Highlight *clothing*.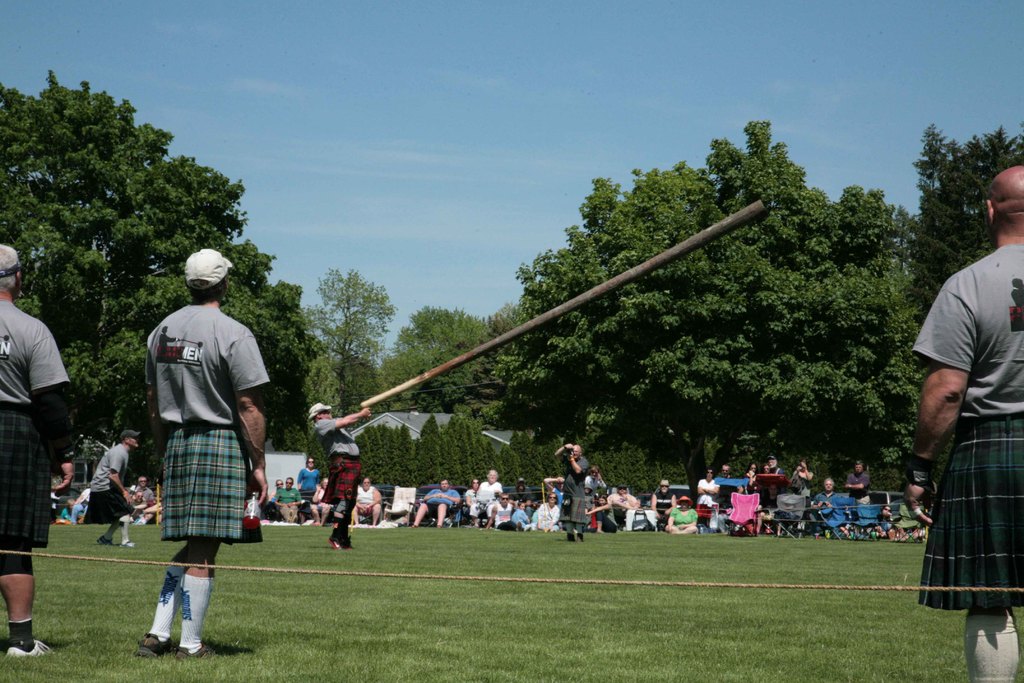
Highlighted region: bbox(909, 247, 1020, 598).
